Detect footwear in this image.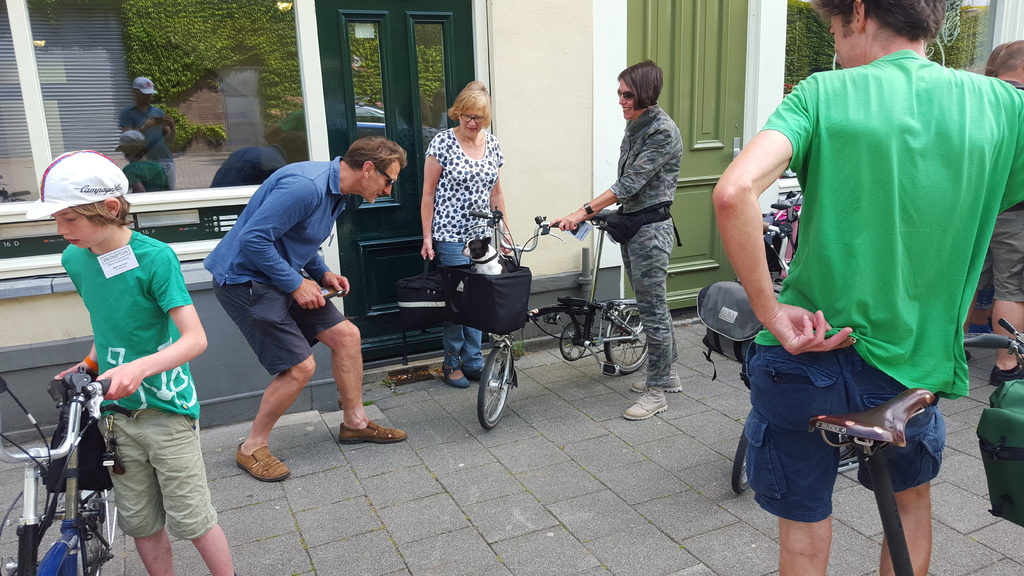
Detection: <region>444, 362, 471, 390</region>.
